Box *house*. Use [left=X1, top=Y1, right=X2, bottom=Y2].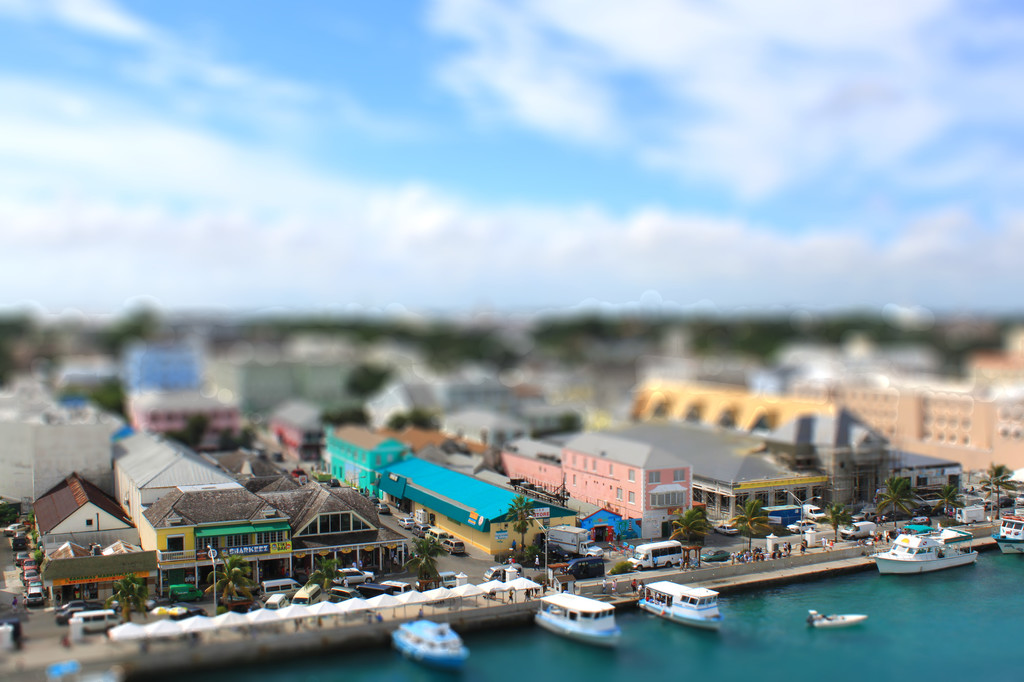
[left=566, top=434, right=685, bottom=543].
